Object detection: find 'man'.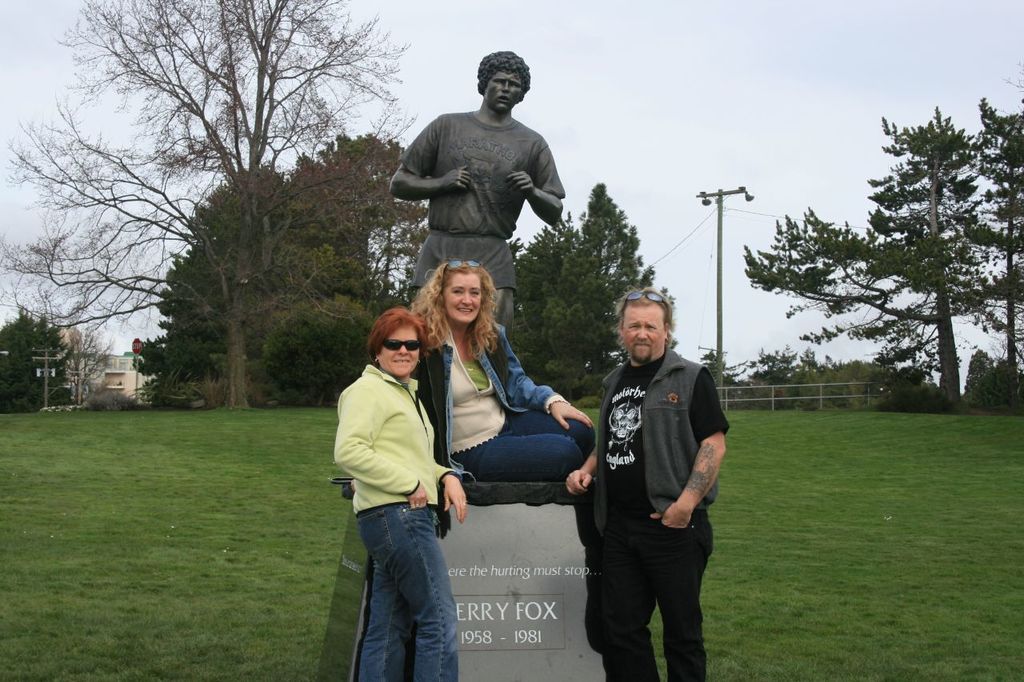
<region>385, 46, 566, 345</region>.
